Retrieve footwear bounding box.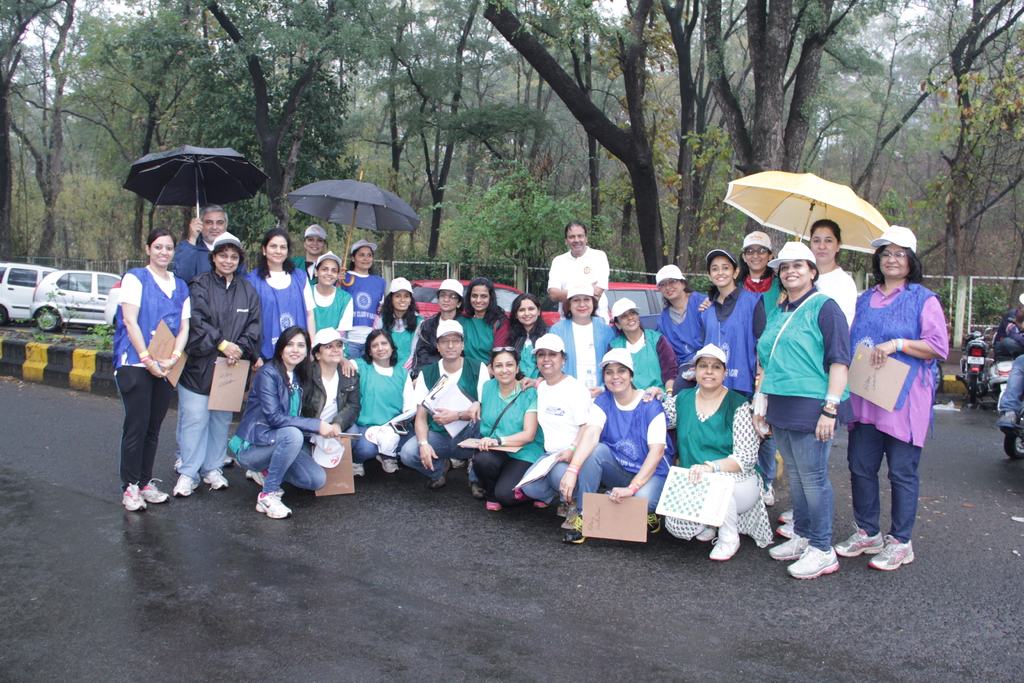
Bounding box: x1=355, y1=464, x2=368, y2=475.
